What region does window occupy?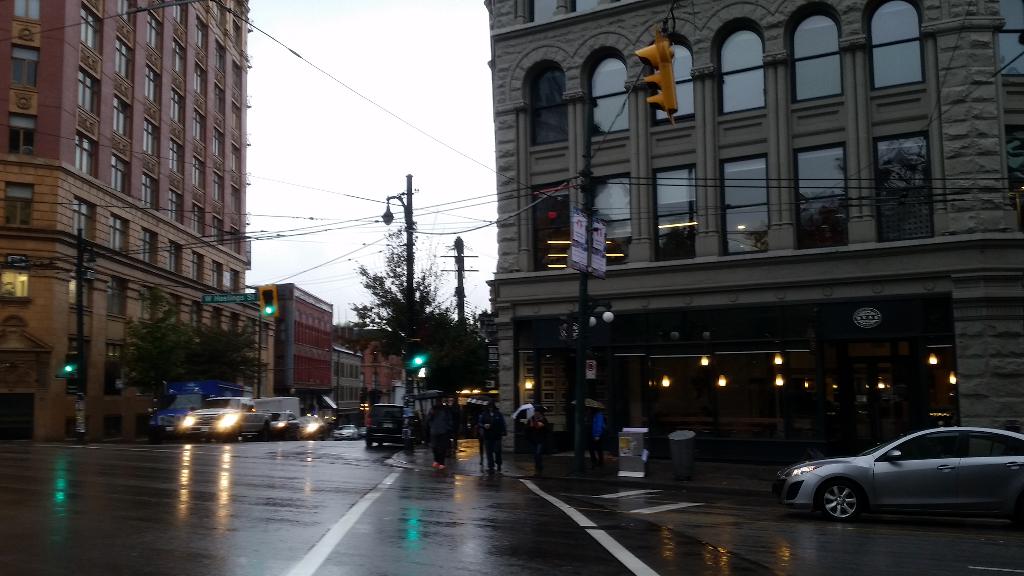
<box>8,42,39,88</box>.
